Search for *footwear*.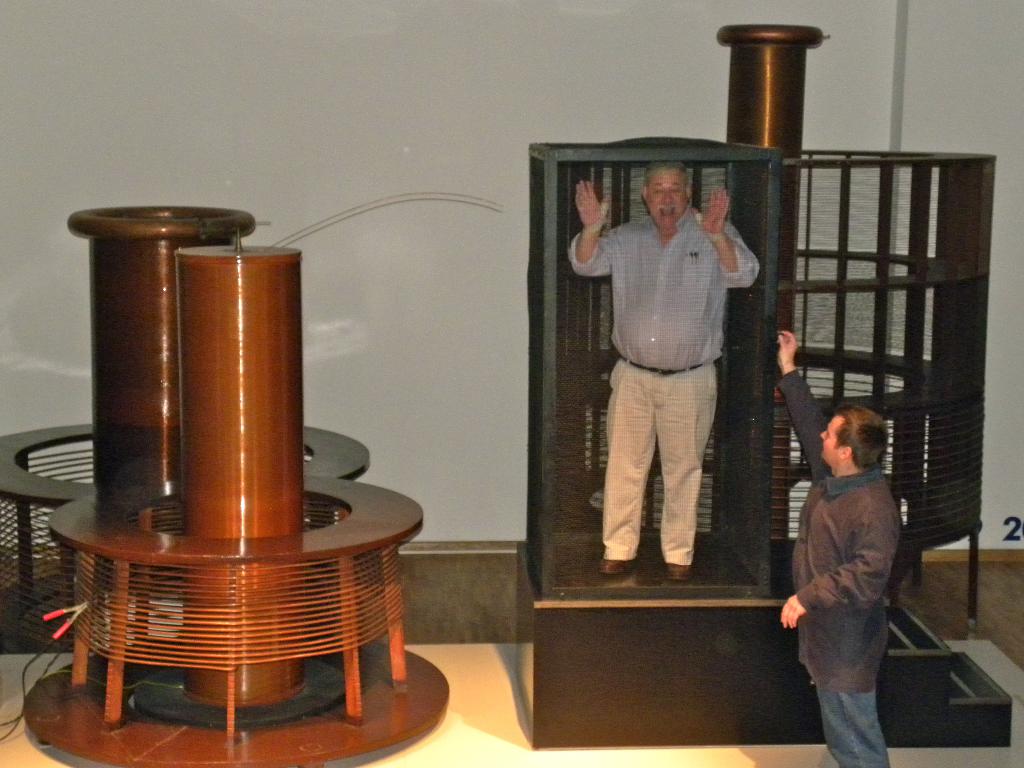
Found at box=[599, 556, 636, 575].
